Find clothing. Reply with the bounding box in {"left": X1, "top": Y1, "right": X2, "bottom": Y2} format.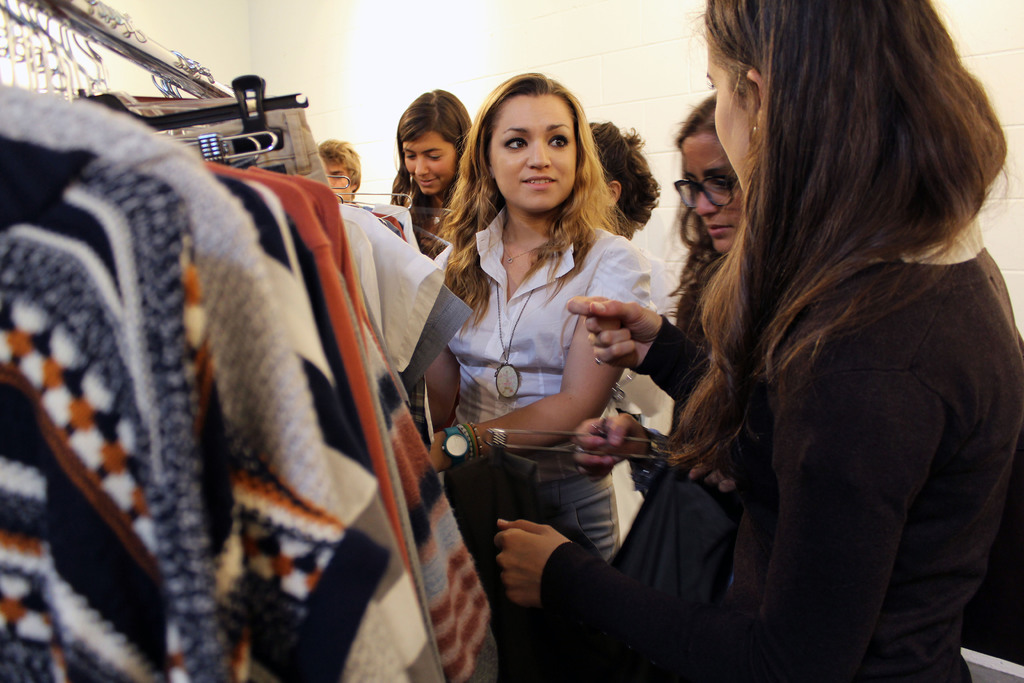
{"left": 598, "top": 242, "right": 722, "bottom": 580}.
